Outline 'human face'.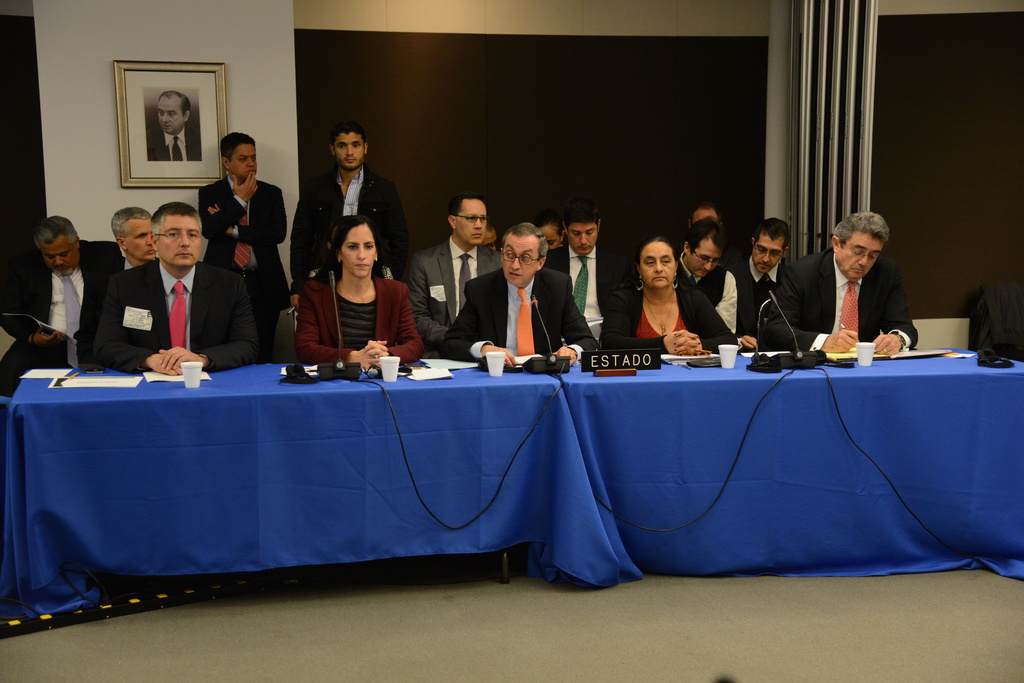
Outline: left=459, top=196, right=486, bottom=245.
